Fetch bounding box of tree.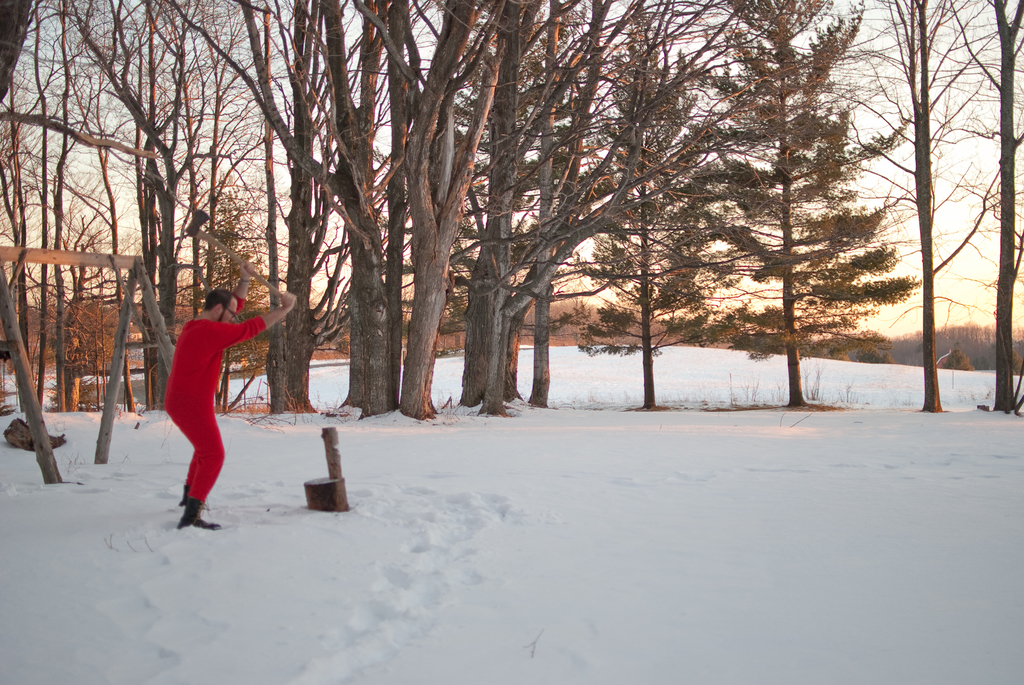
Bbox: crop(813, 0, 998, 430).
